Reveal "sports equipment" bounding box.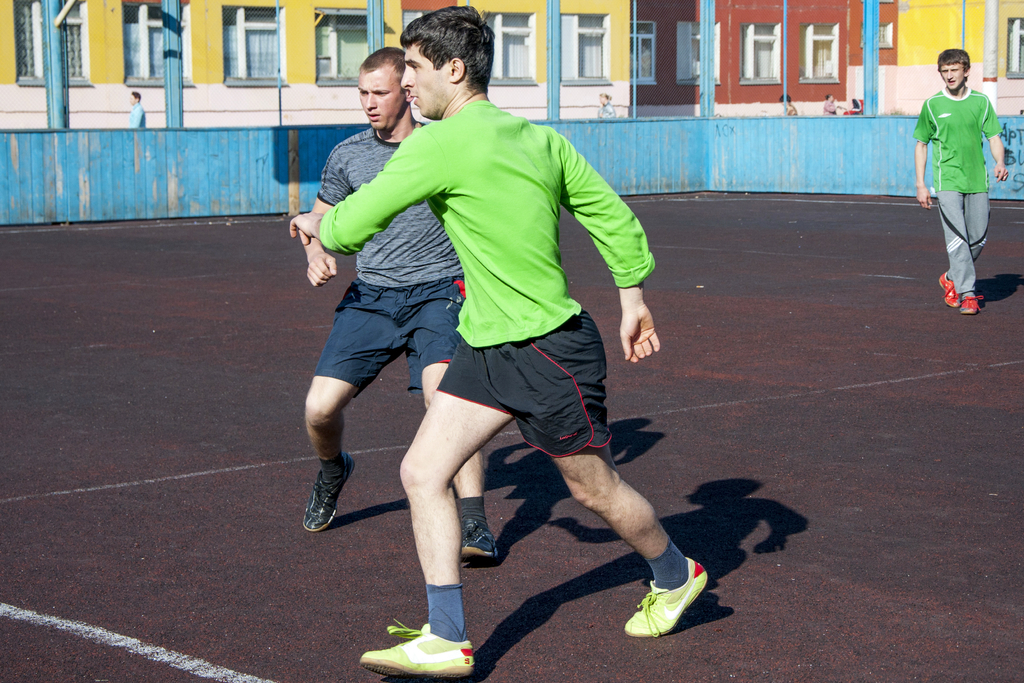
Revealed: Rect(298, 457, 362, 533).
